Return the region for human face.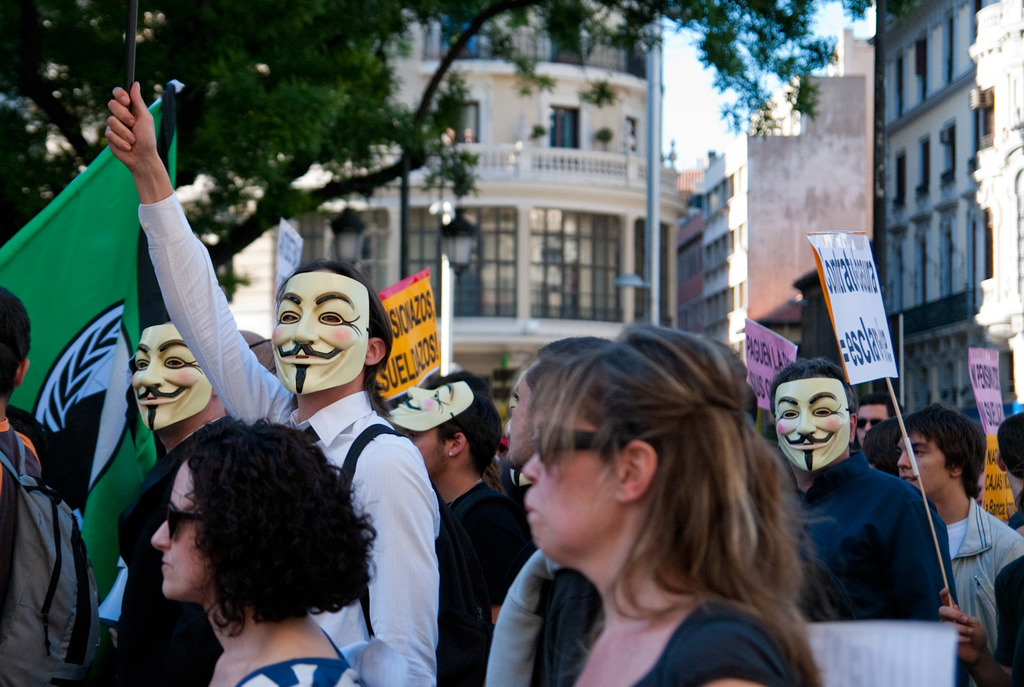
[388,374,474,429].
